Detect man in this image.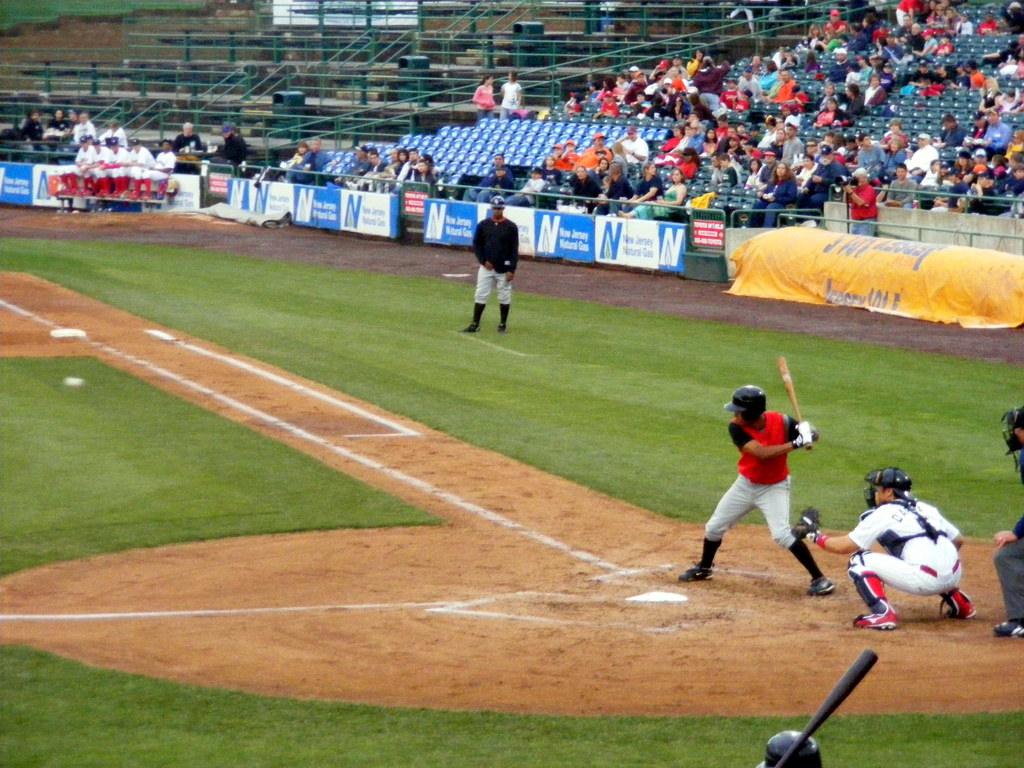
Detection: locate(798, 145, 849, 205).
